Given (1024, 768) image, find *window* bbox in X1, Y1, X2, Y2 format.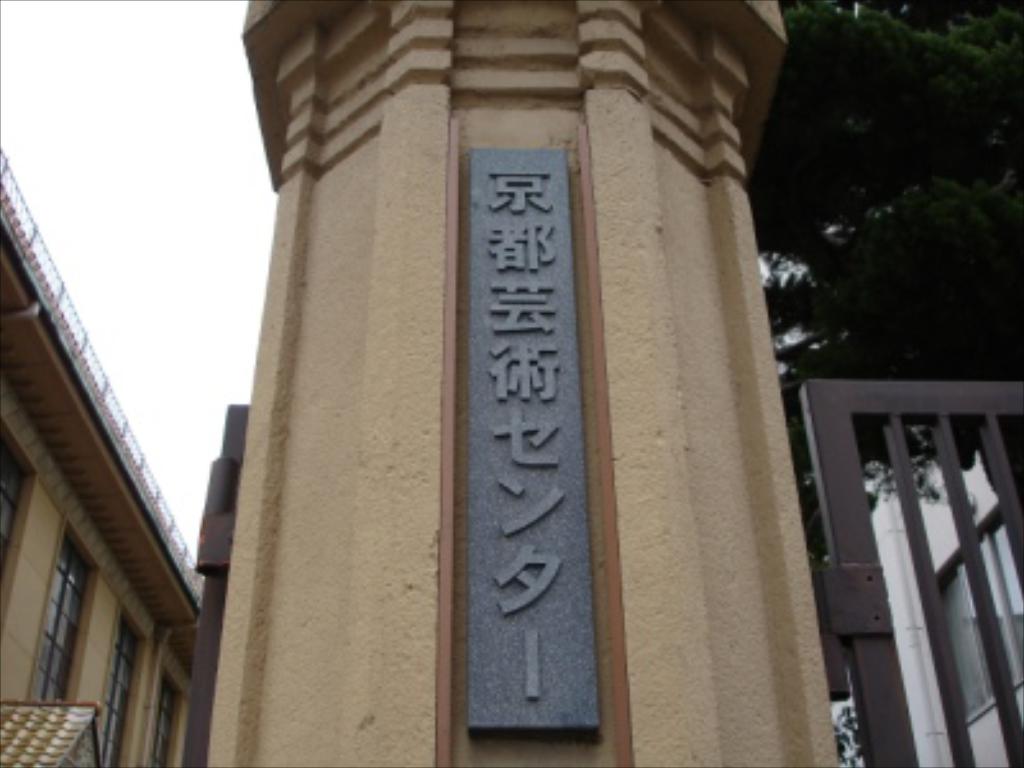
0, 428, 28, 643.
